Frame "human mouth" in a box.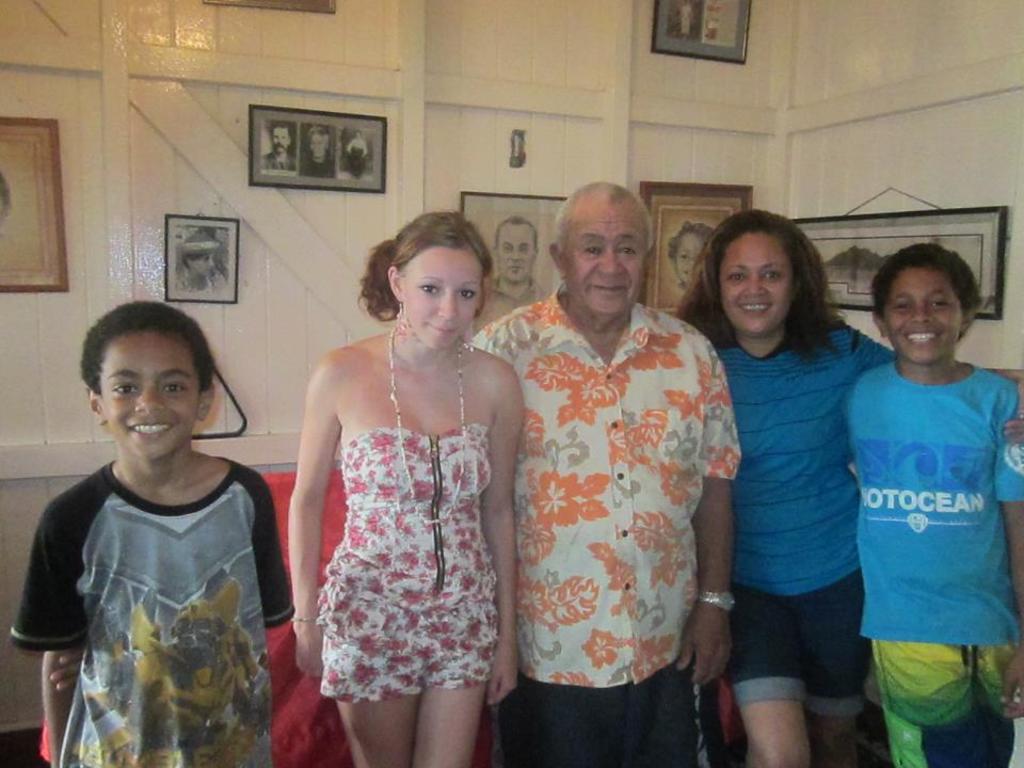
<bbox>908, 325, 942, 342</bbox>.
